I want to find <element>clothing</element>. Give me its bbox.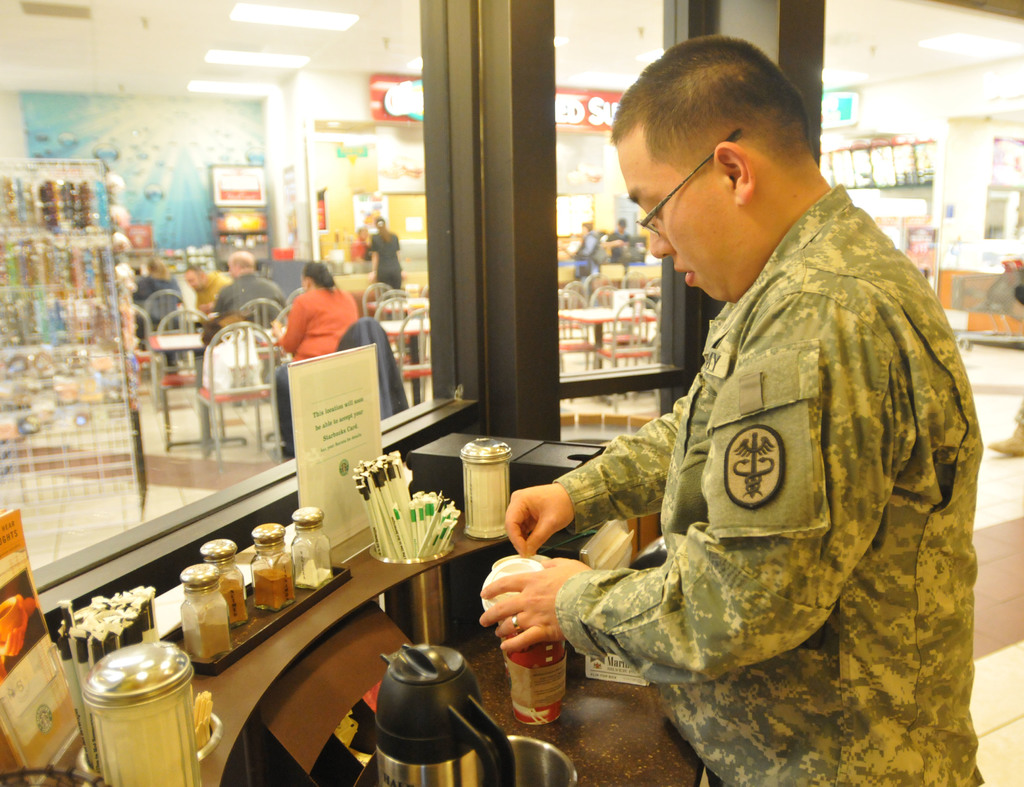
bbox=[365, 227, 397, 295].
